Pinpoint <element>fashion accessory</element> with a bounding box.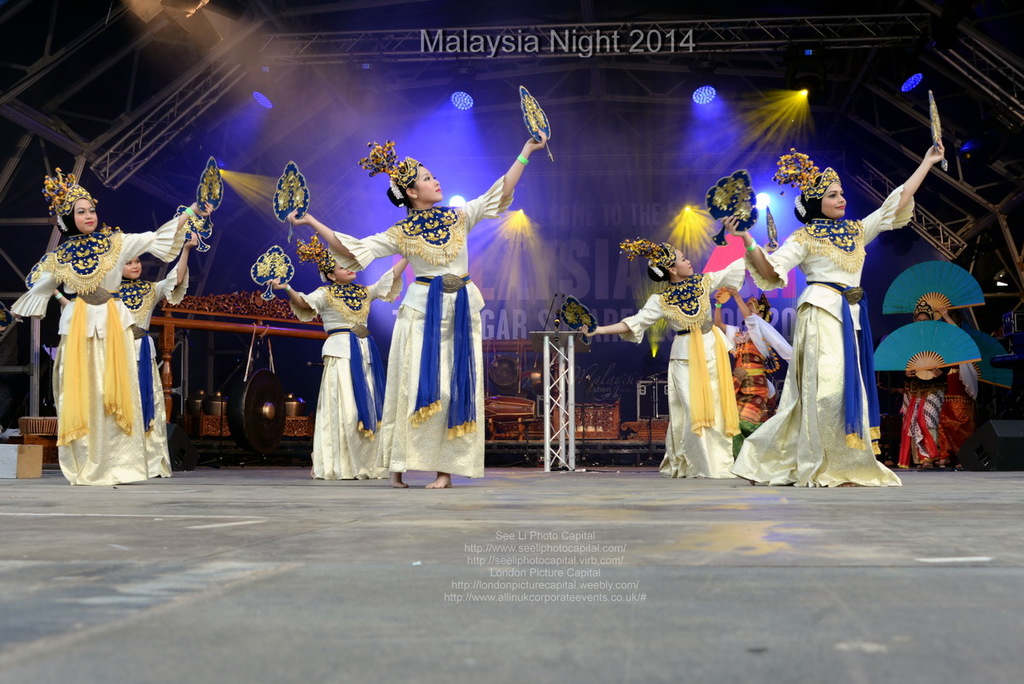
x1=743 y1=236 x2=755 y2=253.
